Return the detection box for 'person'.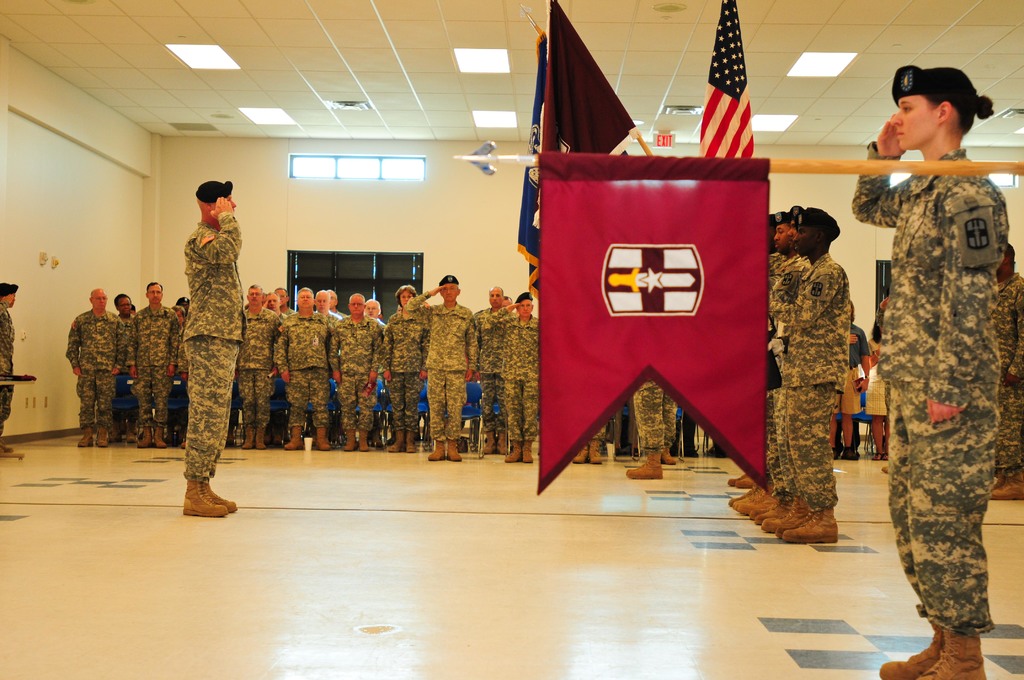
[658,387,676,463].
